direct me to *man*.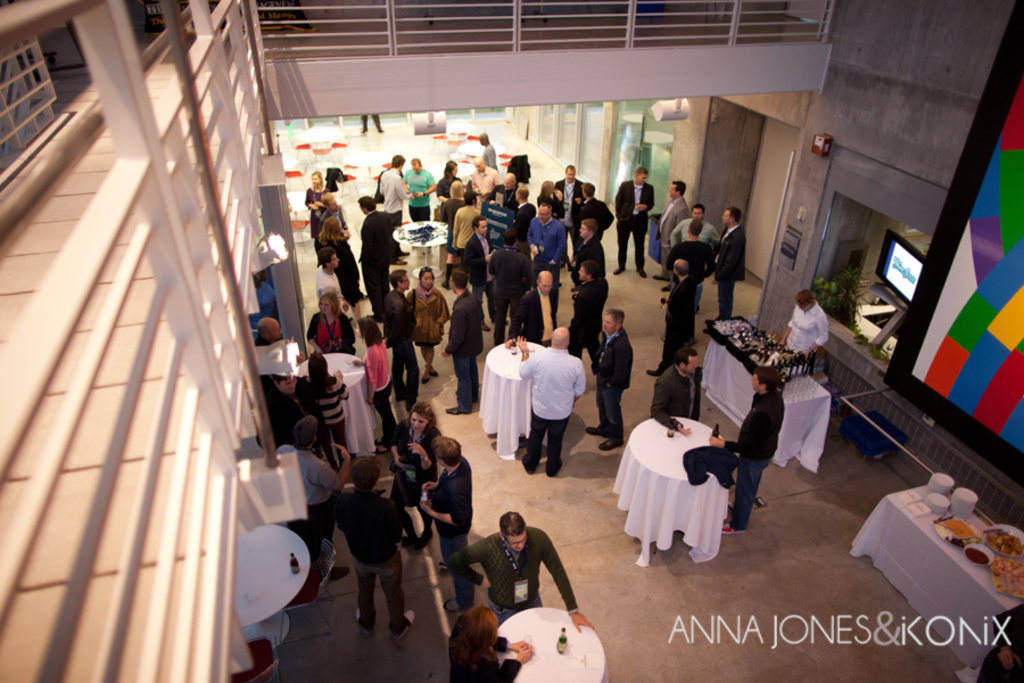
Direction: rect(248, 313, 289, 352).
